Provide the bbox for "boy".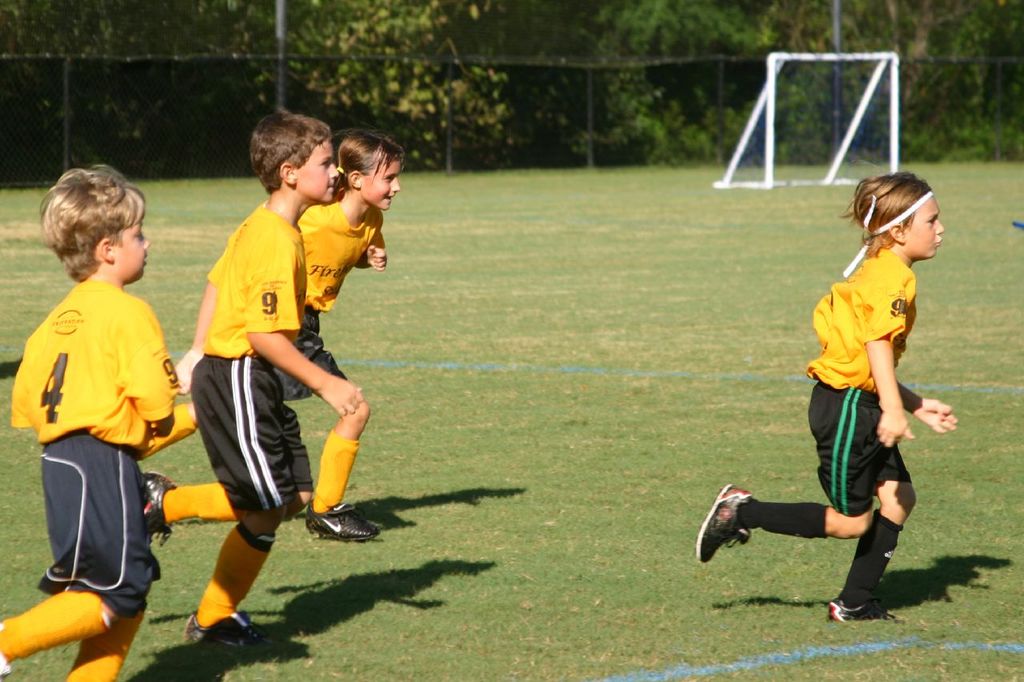
bbox(678, 162, 974, 620).
